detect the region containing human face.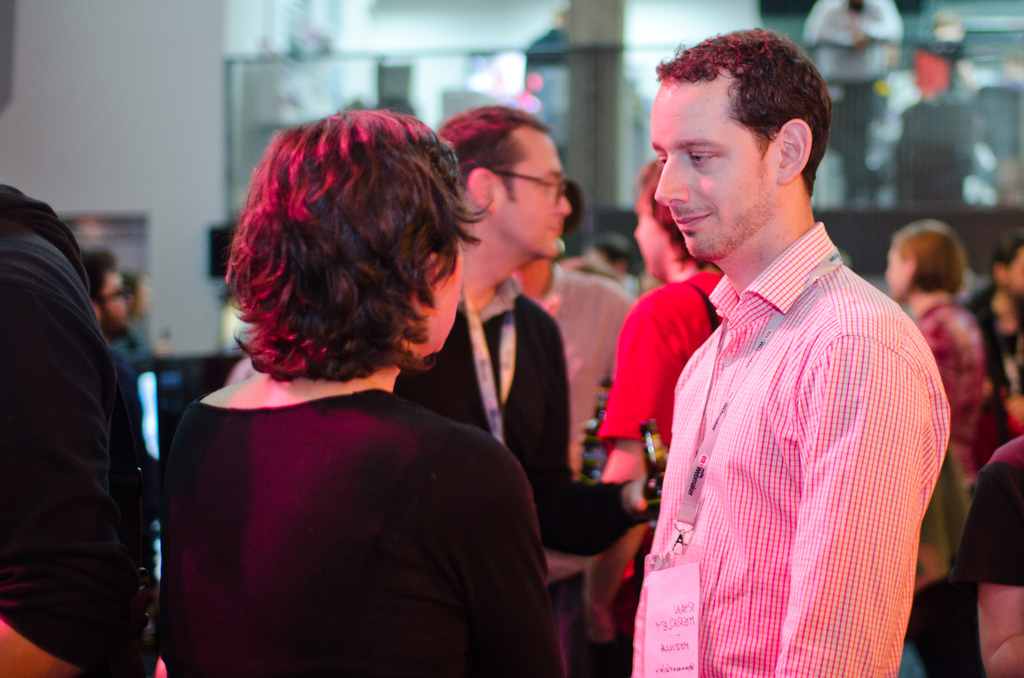
<bbox>631, 206, 670, 275</bbox>.
